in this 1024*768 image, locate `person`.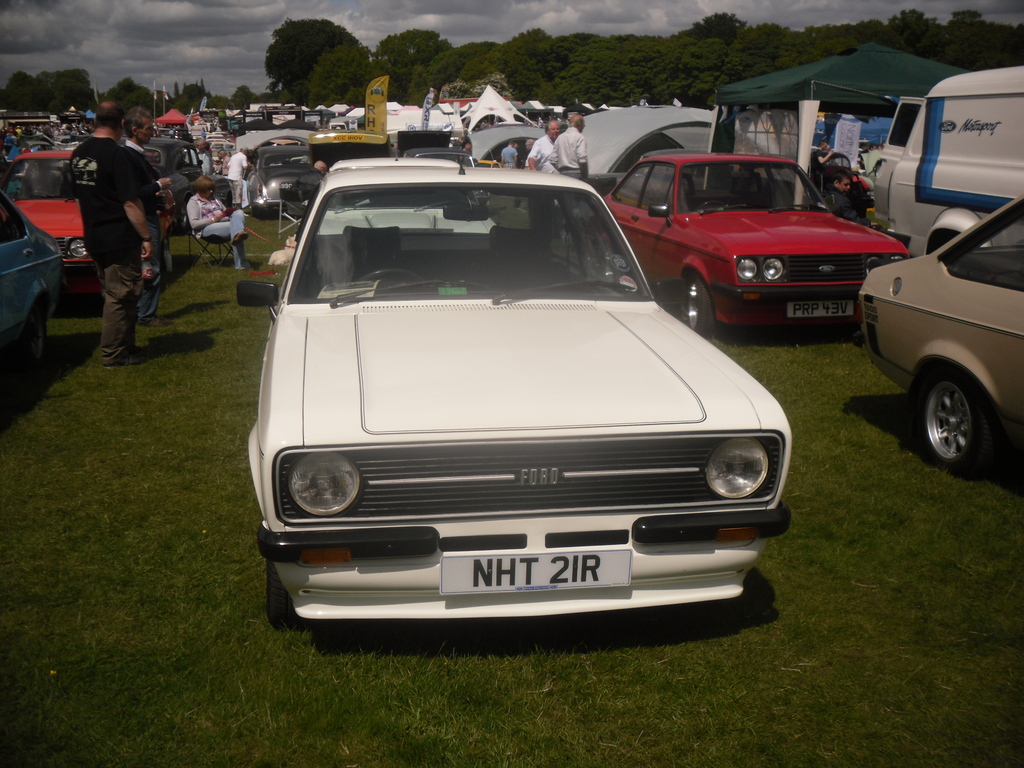
Bounding box: left=554, top=110, right=610, bottom=239.
